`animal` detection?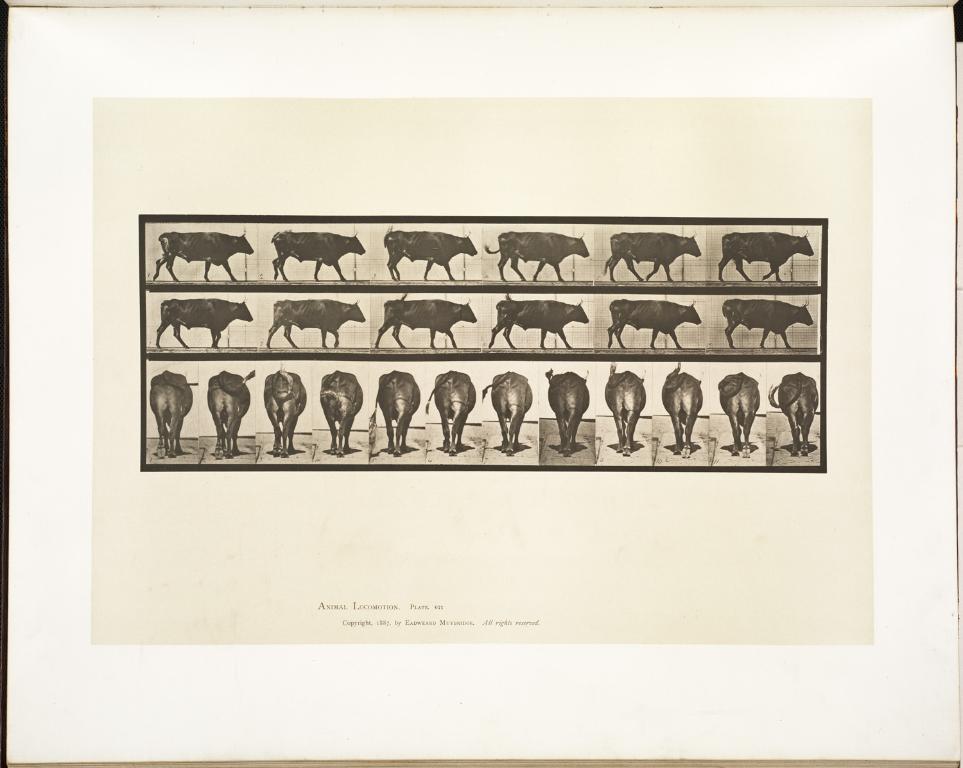
x1=263 y1=300 x2=367 y2=351
